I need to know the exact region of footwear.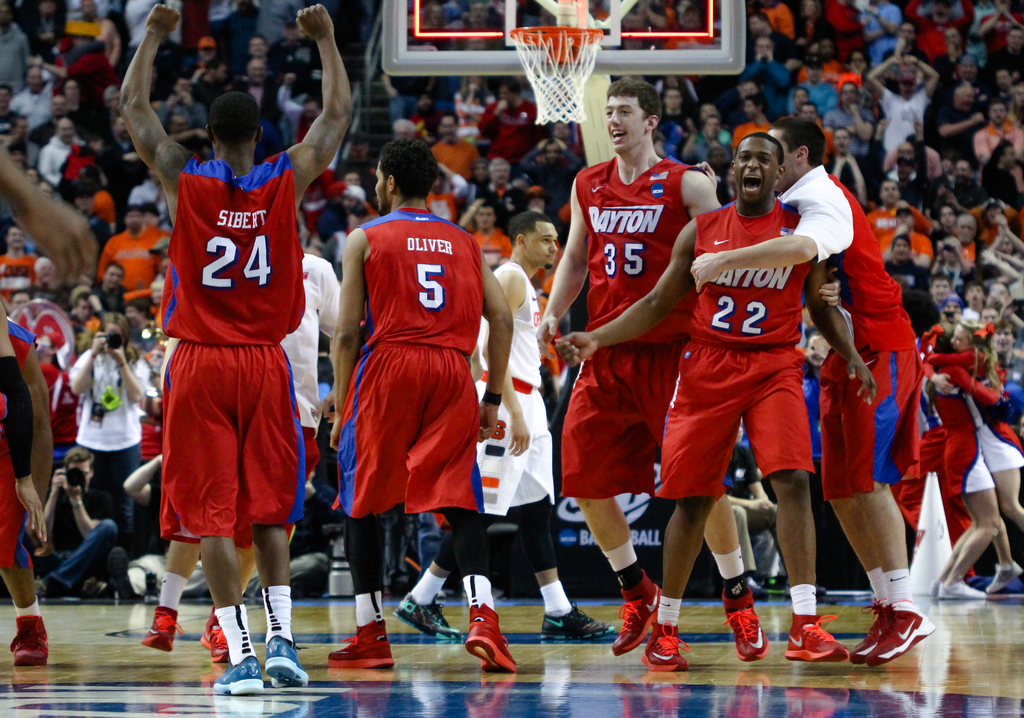
Region: x1=850 y1=600 x2=892 y2=664.
